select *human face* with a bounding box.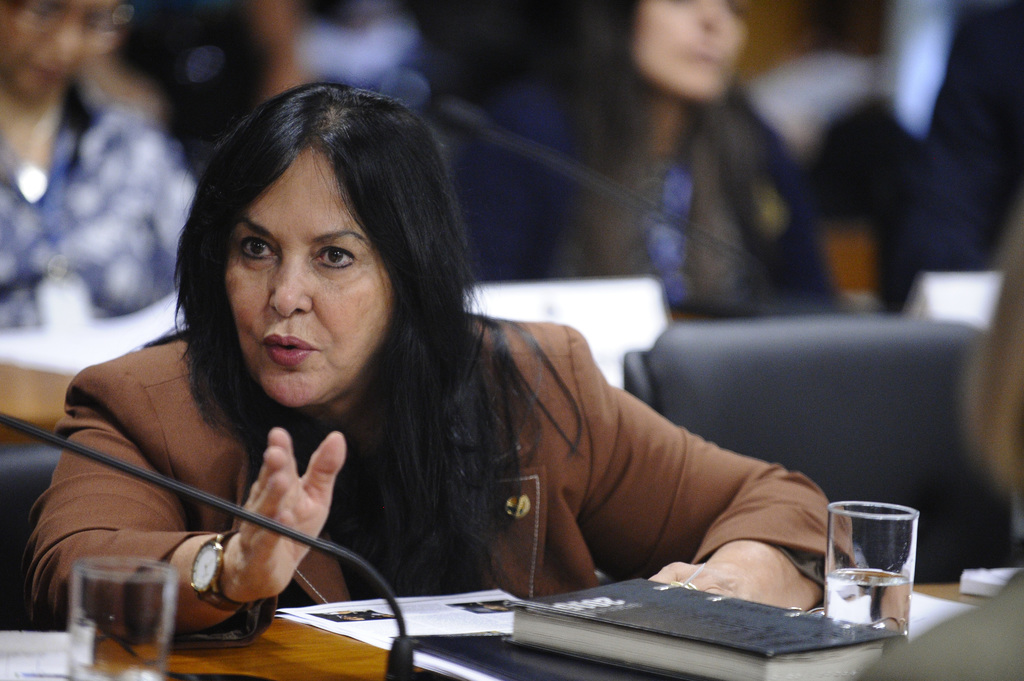
x1=225, y1=146, x2=394, y2=410.
